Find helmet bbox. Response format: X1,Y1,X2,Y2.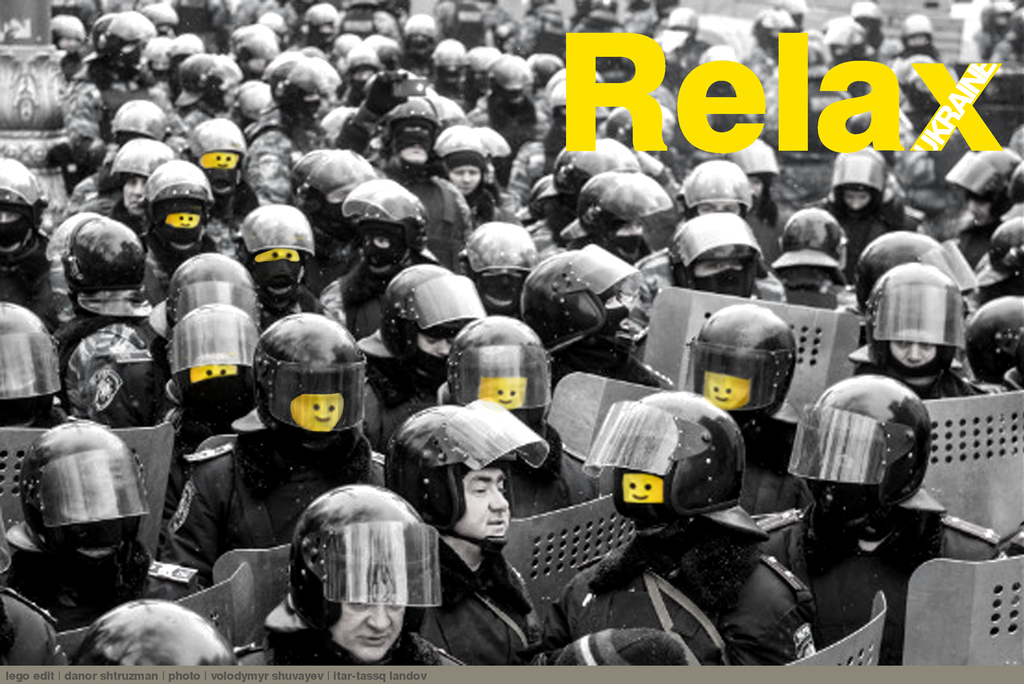
61,595,245,667.
